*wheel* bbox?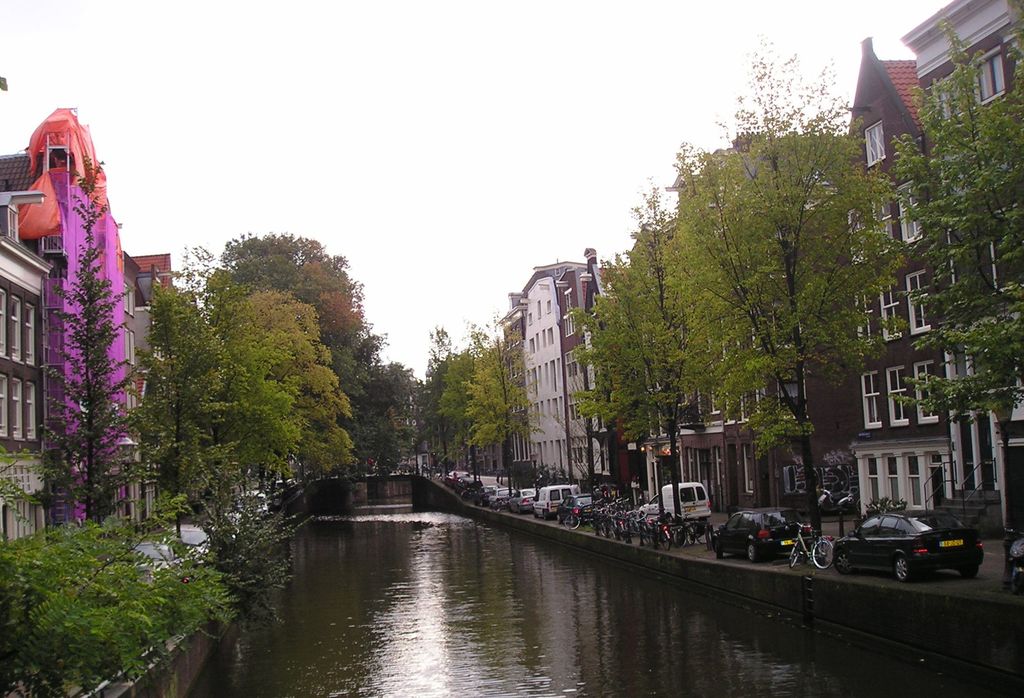
(left=541, top=512, right=550, bottom=520)
